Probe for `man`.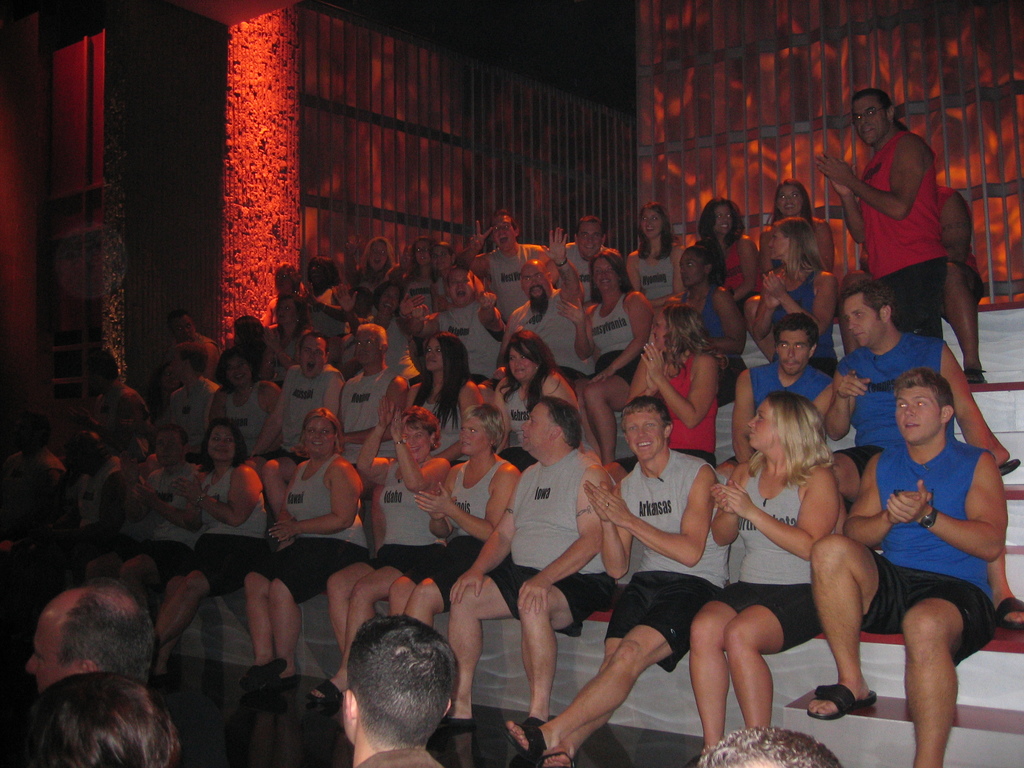
Probe result: {"x1": 247, "y1": 331, "x2": 345, "y2": 532}.
